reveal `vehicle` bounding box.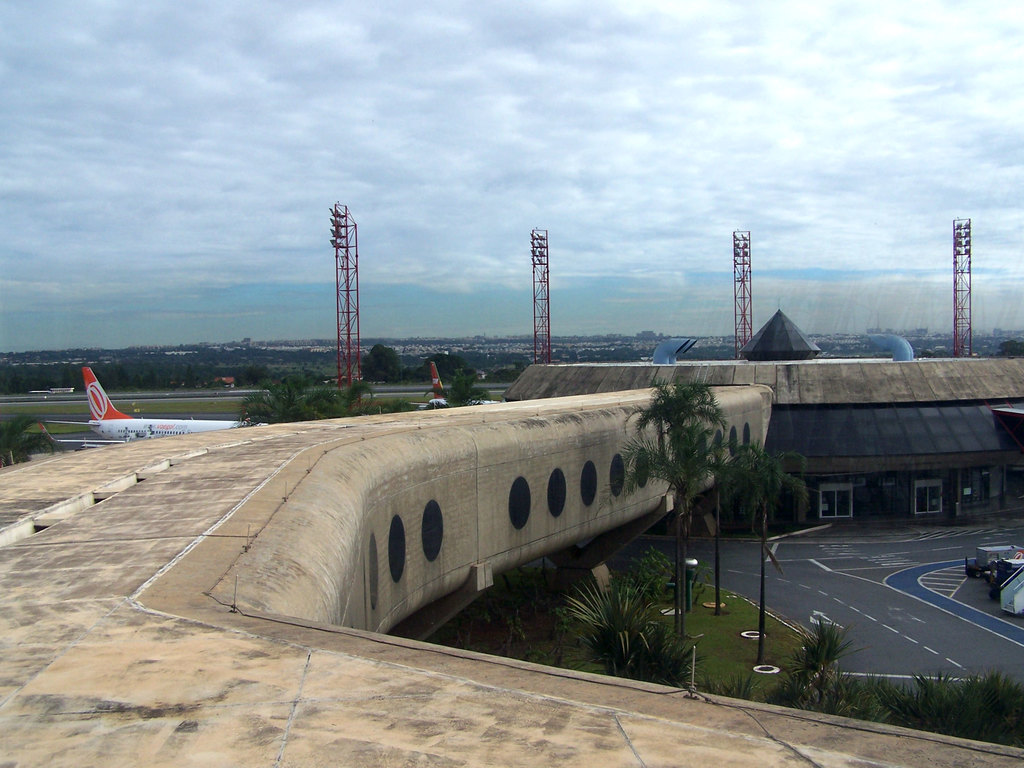
Revealed: 42, 365, 287, 439.
